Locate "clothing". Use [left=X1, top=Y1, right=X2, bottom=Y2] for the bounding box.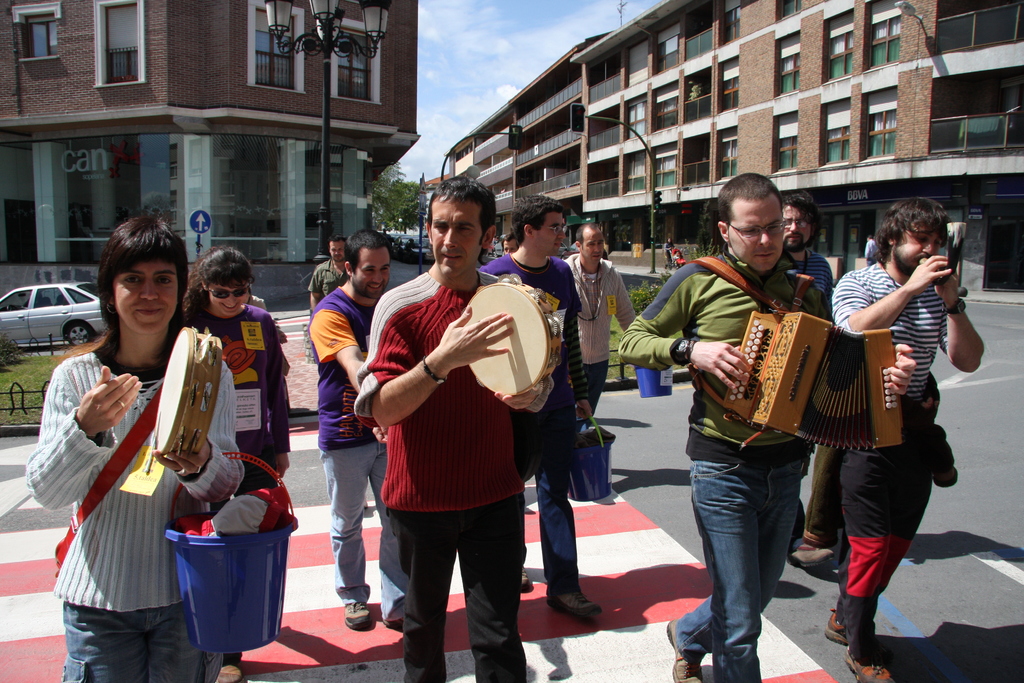
[left=783, top=238, right=817, bottom=546].
